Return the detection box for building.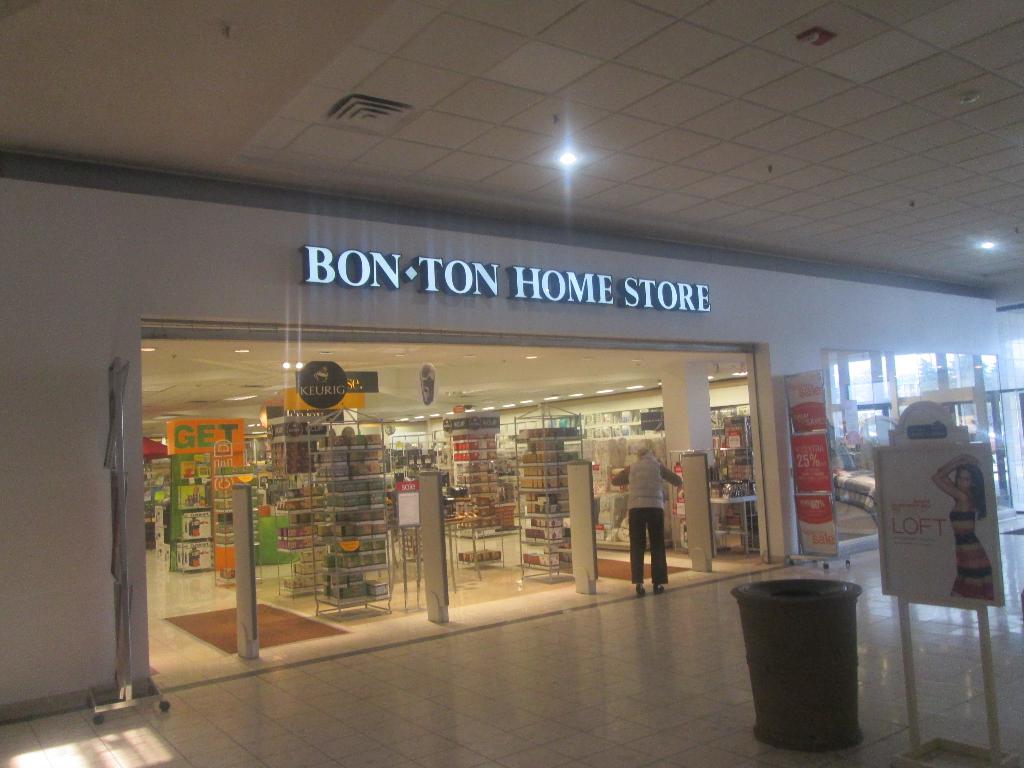
locate(3, 1, 1023, 767).
